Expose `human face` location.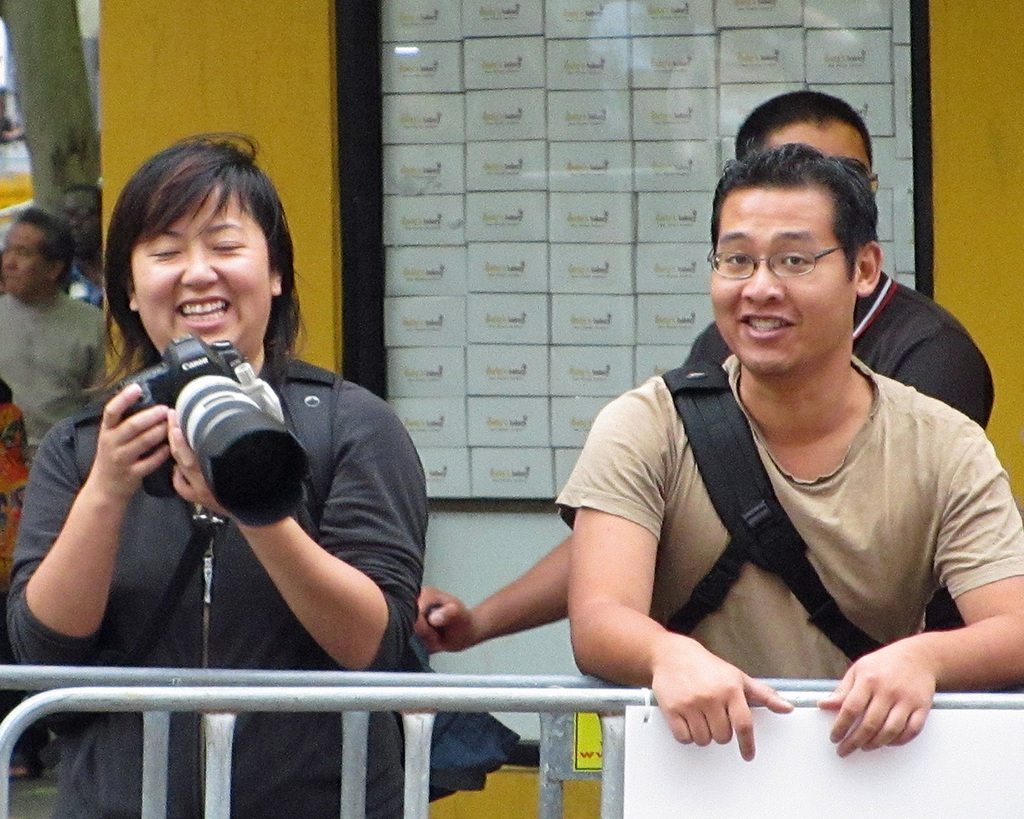
Exposed at 0 218 59 299.
